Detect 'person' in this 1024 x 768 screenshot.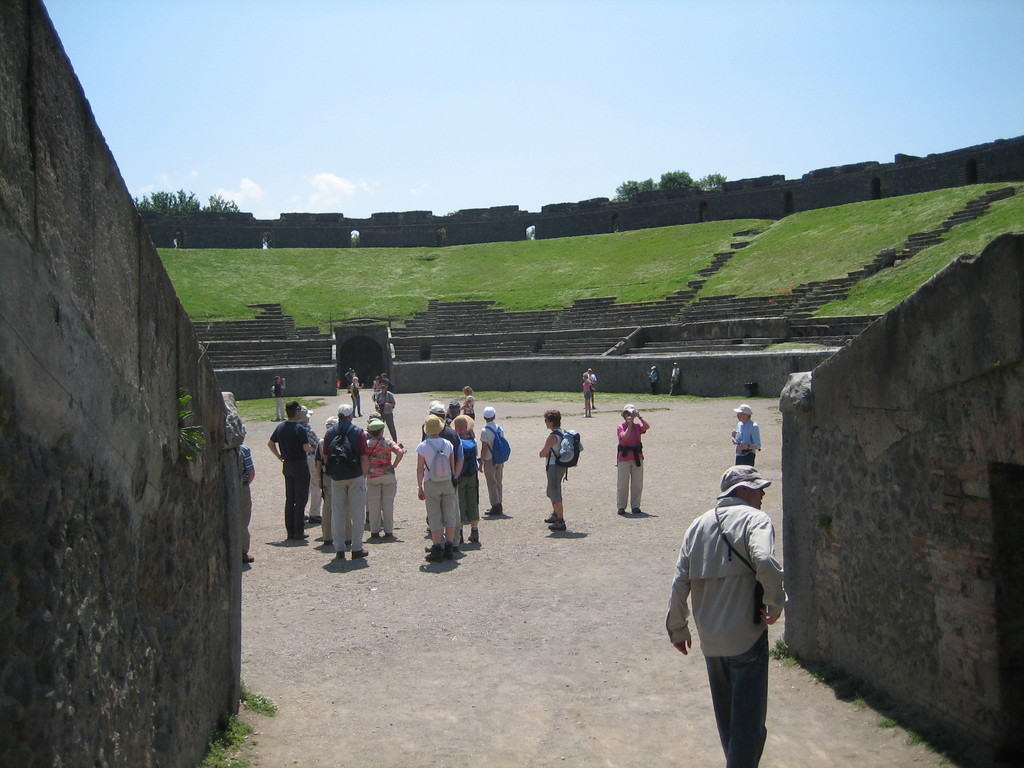
Detection: left=412, top=414, right=459, bottom=563.
